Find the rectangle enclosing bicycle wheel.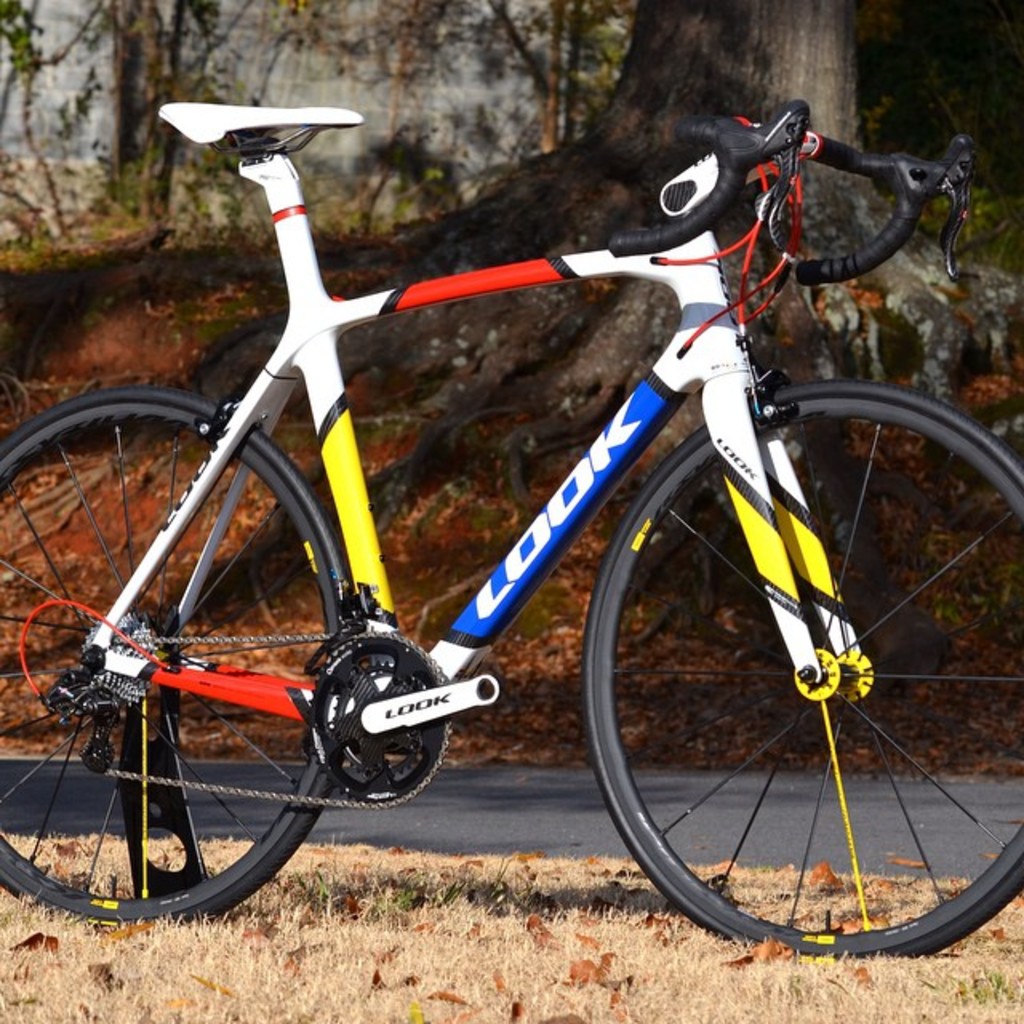
detection(0, 386, 354, 926).
